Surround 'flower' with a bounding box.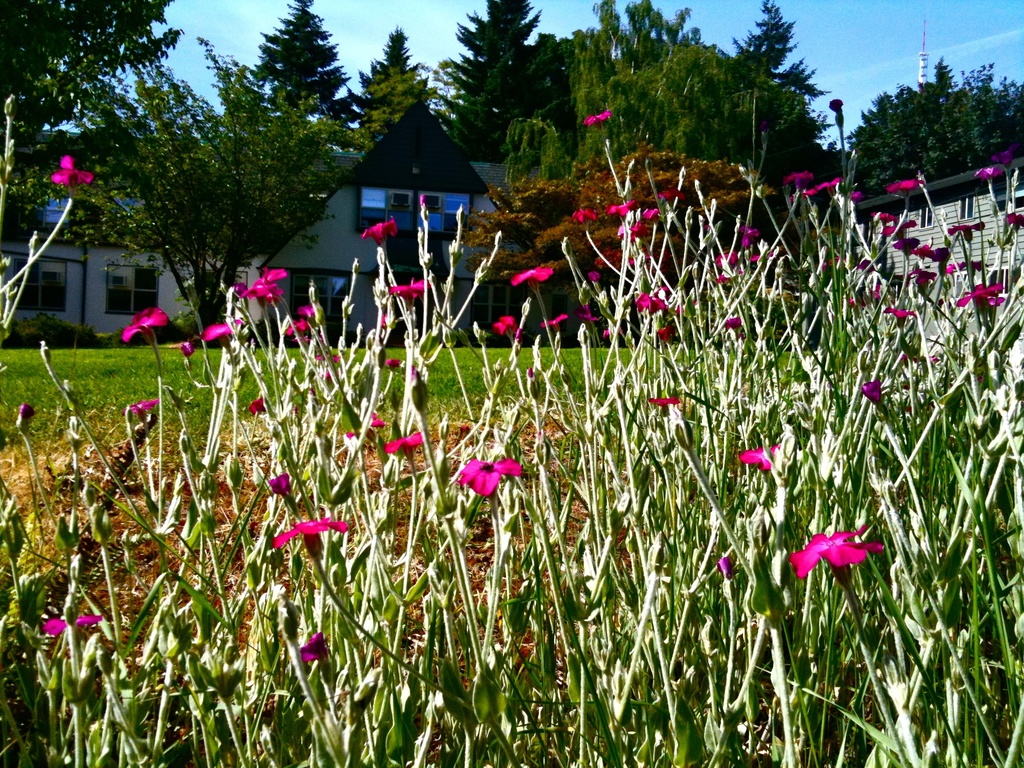
947,257,966,273.
